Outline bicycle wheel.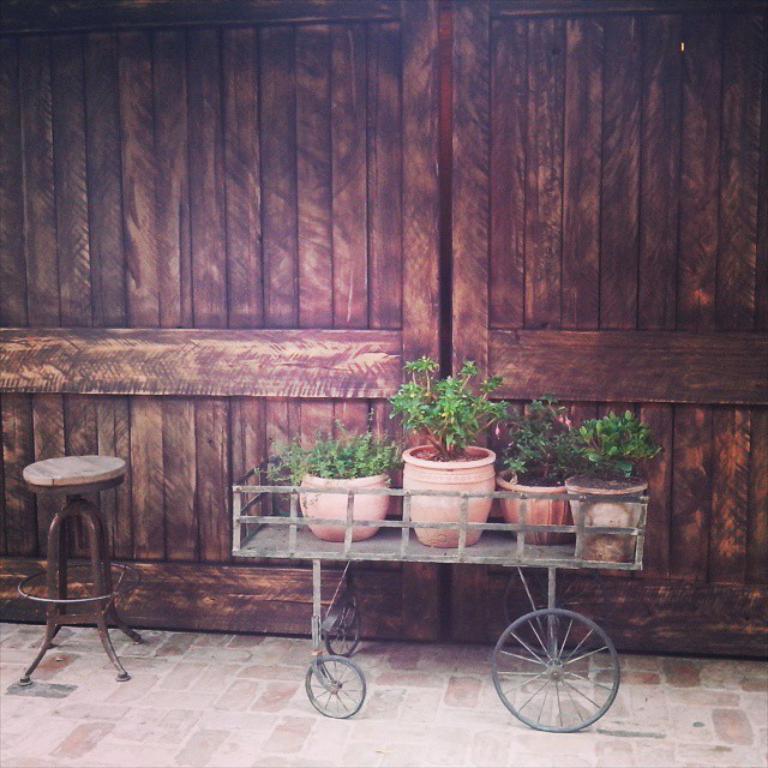
Outline: box=[484, 602, 620, 748].
